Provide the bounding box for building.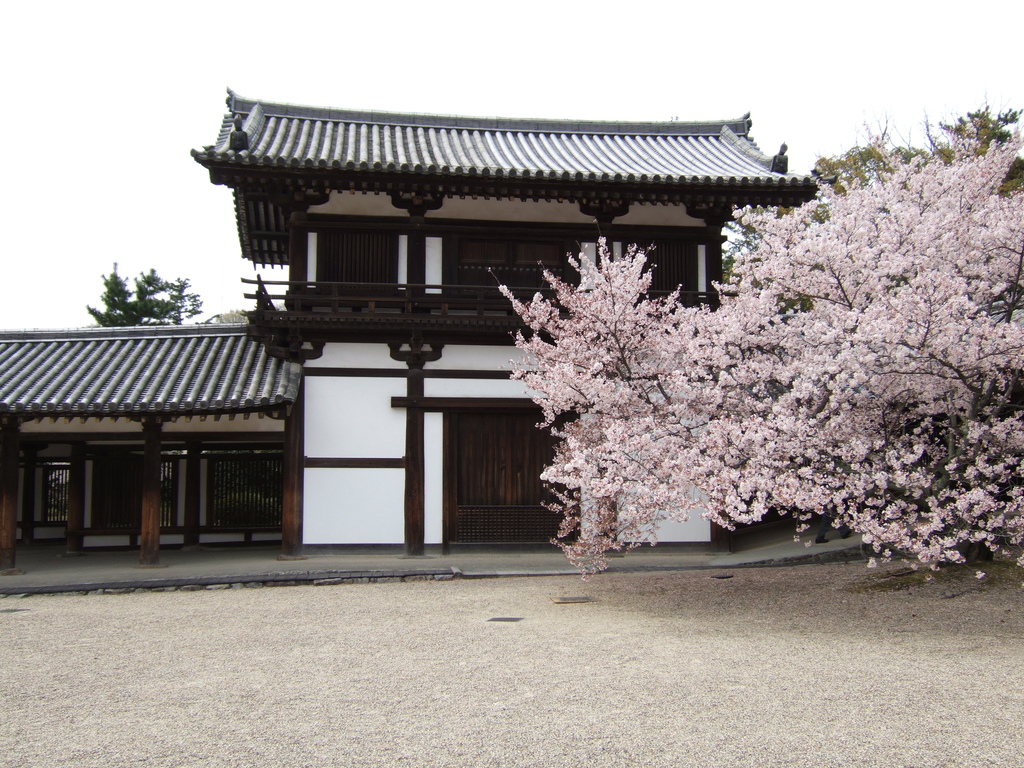
box(2, 88, 838, 575).
